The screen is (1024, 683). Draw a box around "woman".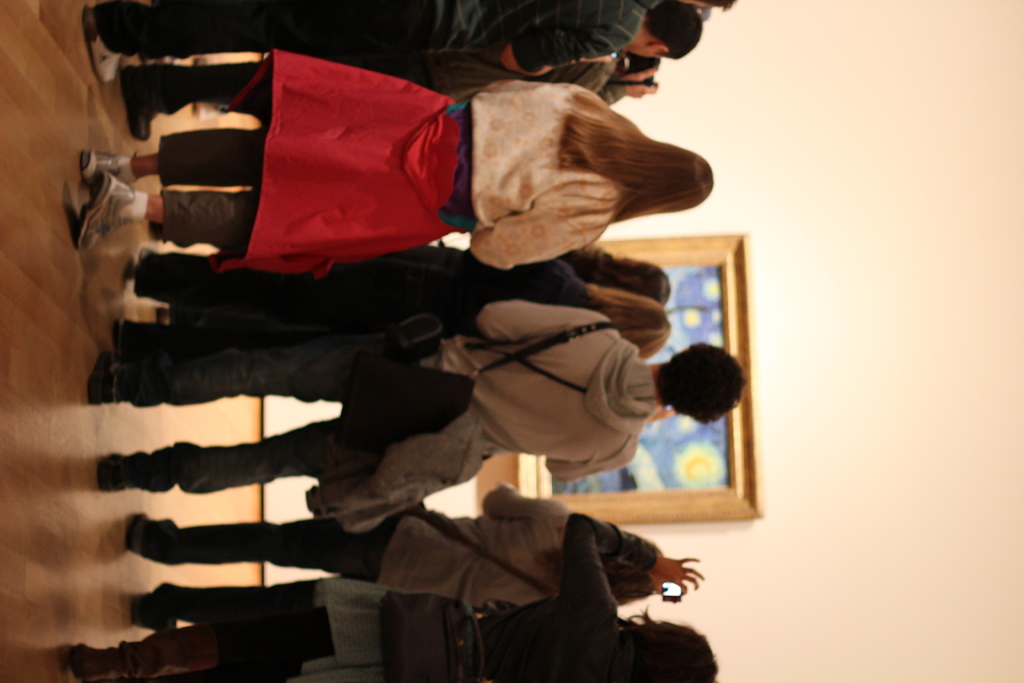
left=74, top=47, right=717, bottom=270.
